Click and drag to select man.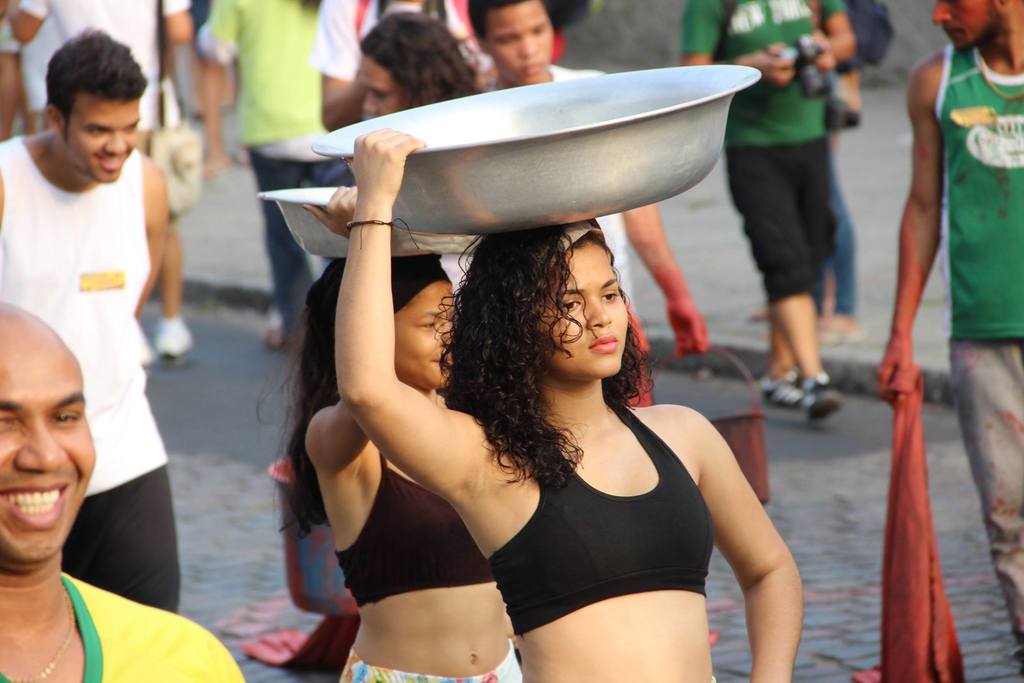
Selection: 465 0 709 408.
